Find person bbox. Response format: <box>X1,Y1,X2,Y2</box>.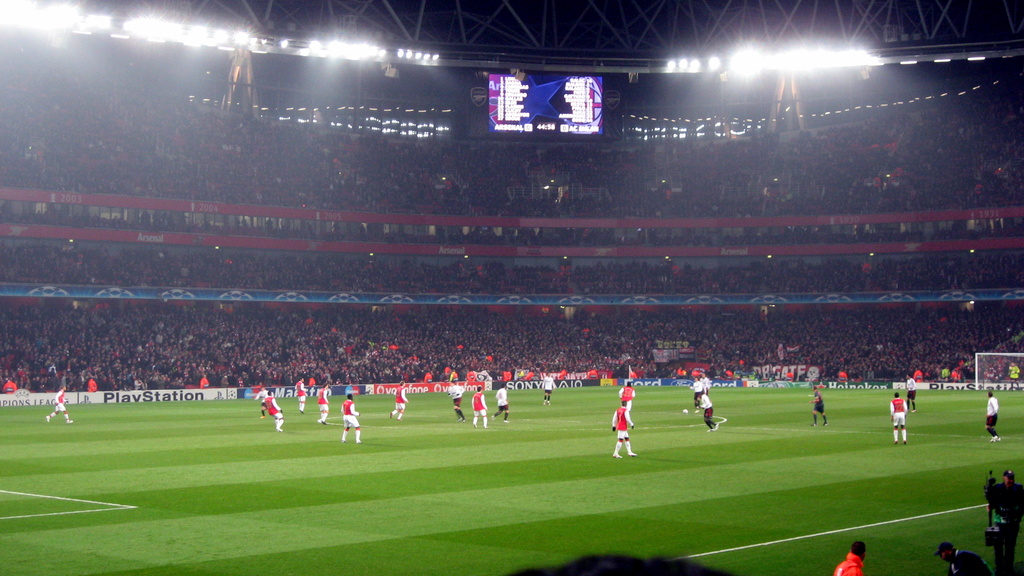
<box>340,397,364,439</box>.
